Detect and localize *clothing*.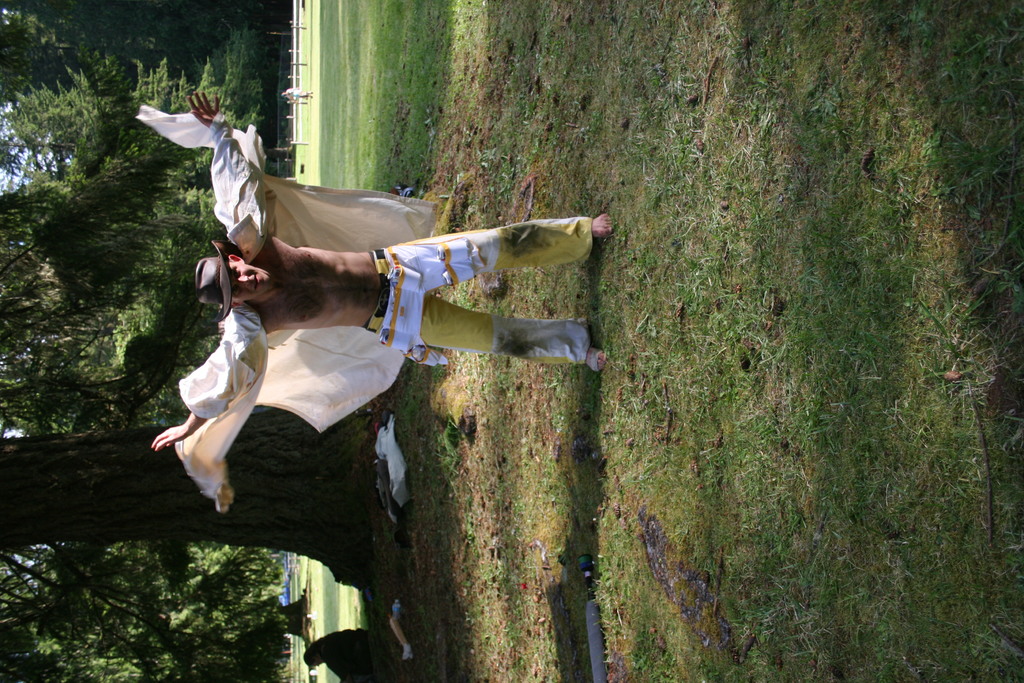
Localized at [367, 221, 591, 368].
